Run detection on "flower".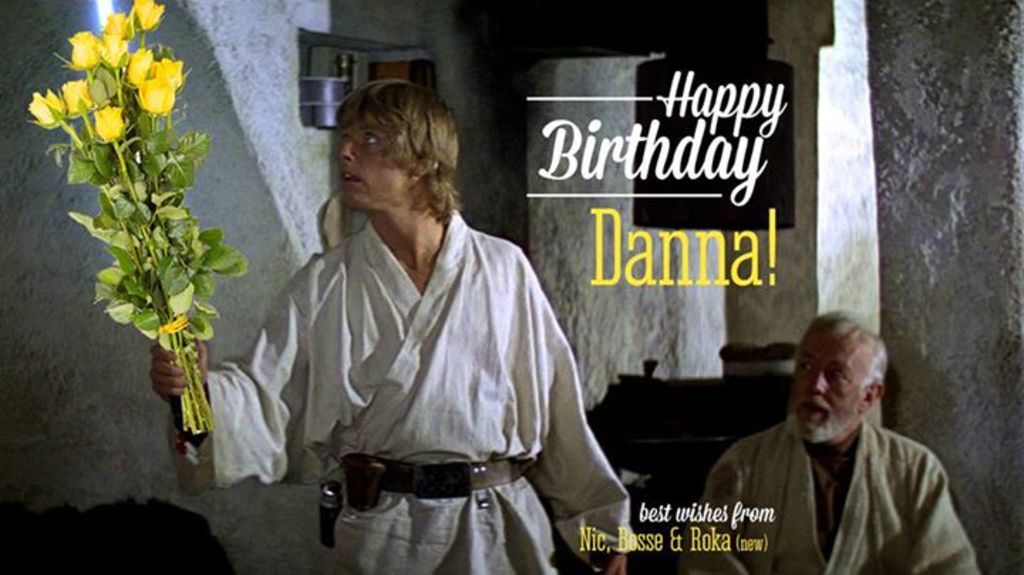
Result: 131, 0, 168, 24.
